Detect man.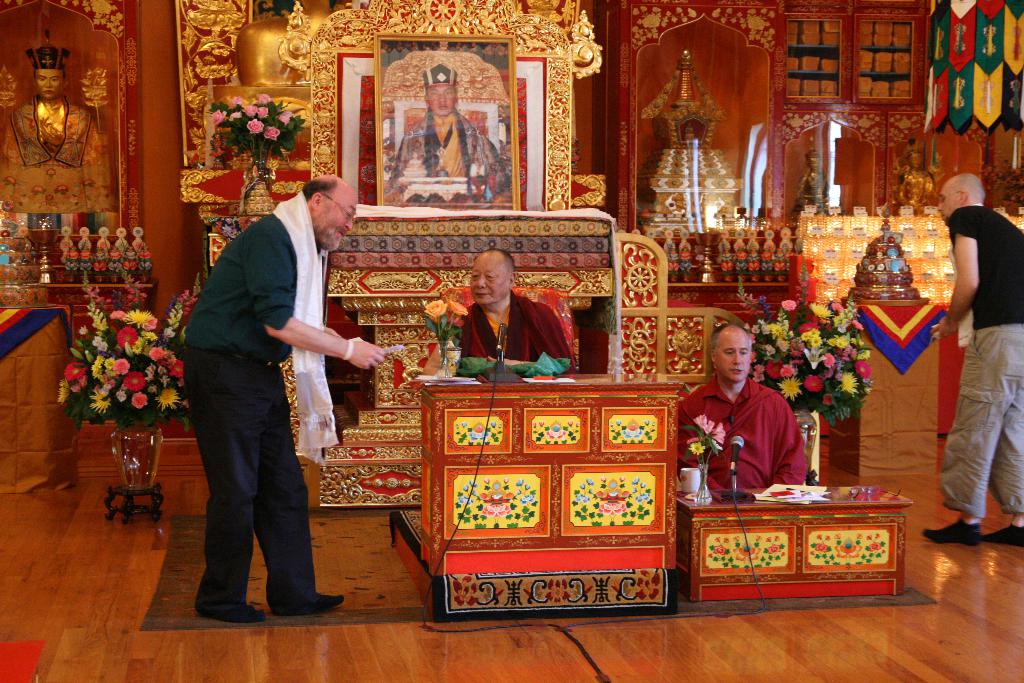
Detected at <box>388,63,492,203</box>.
